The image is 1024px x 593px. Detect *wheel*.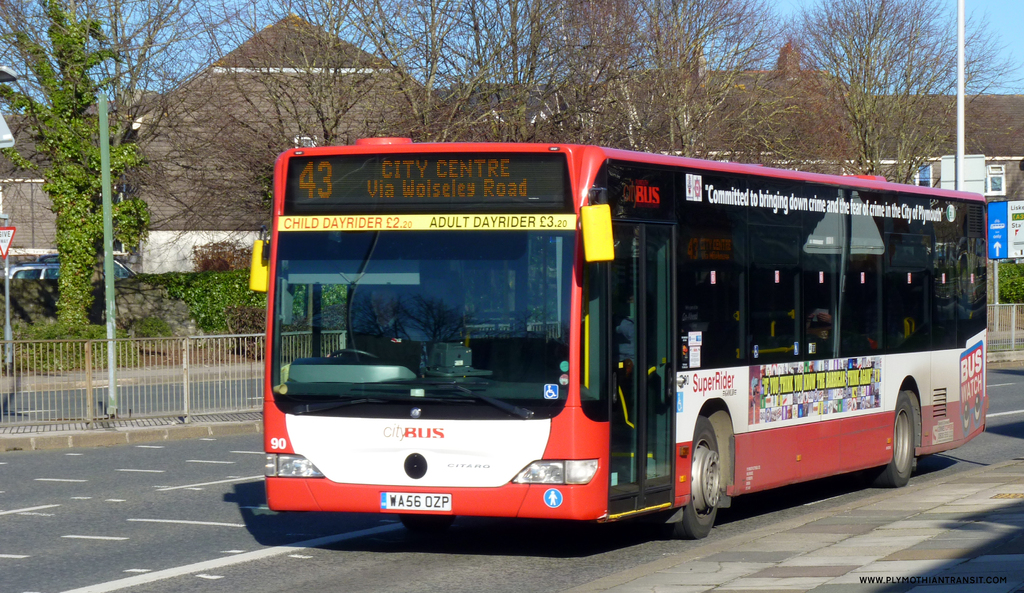
Detection: 665 416 719 540.
